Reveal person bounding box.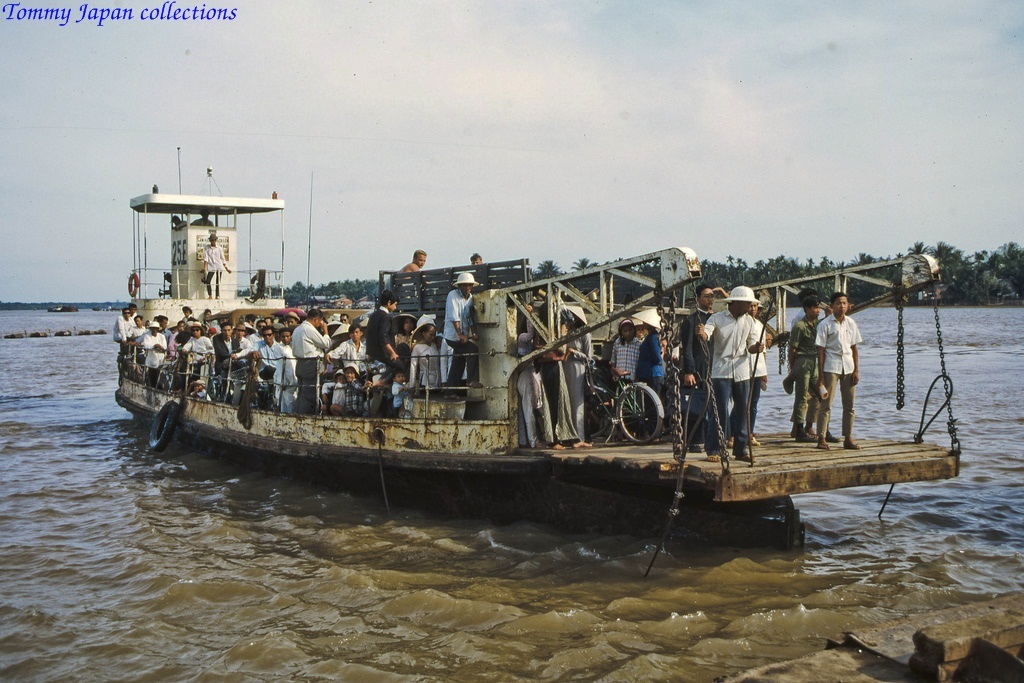
Revealed: region(197, 235, 230, 307).
